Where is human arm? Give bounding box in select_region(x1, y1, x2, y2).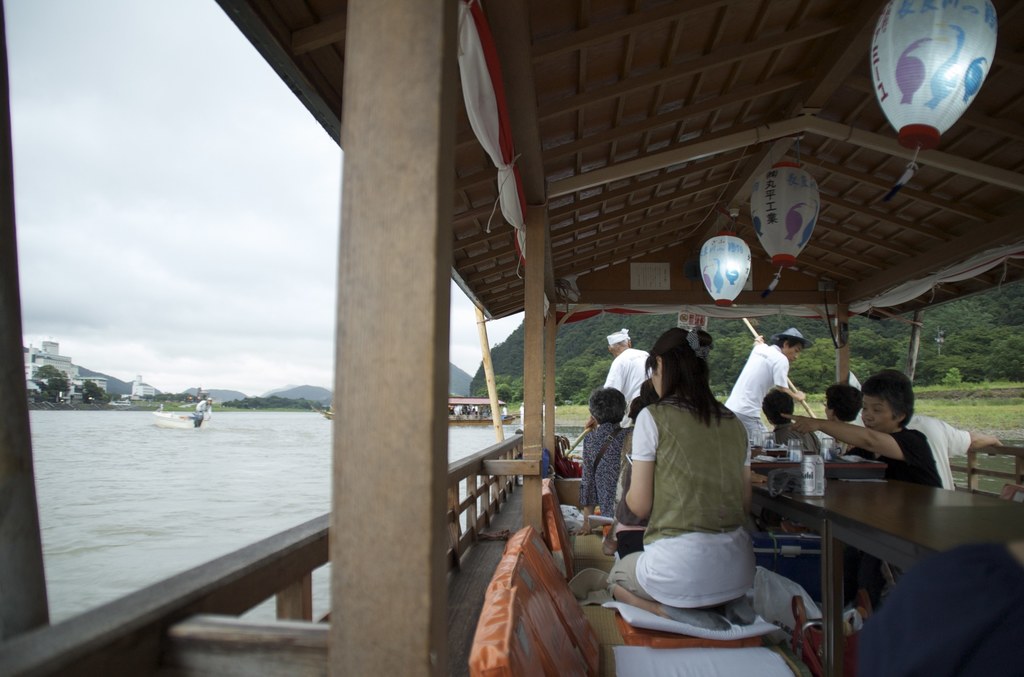
select_region(809, 409, 909, 485).
